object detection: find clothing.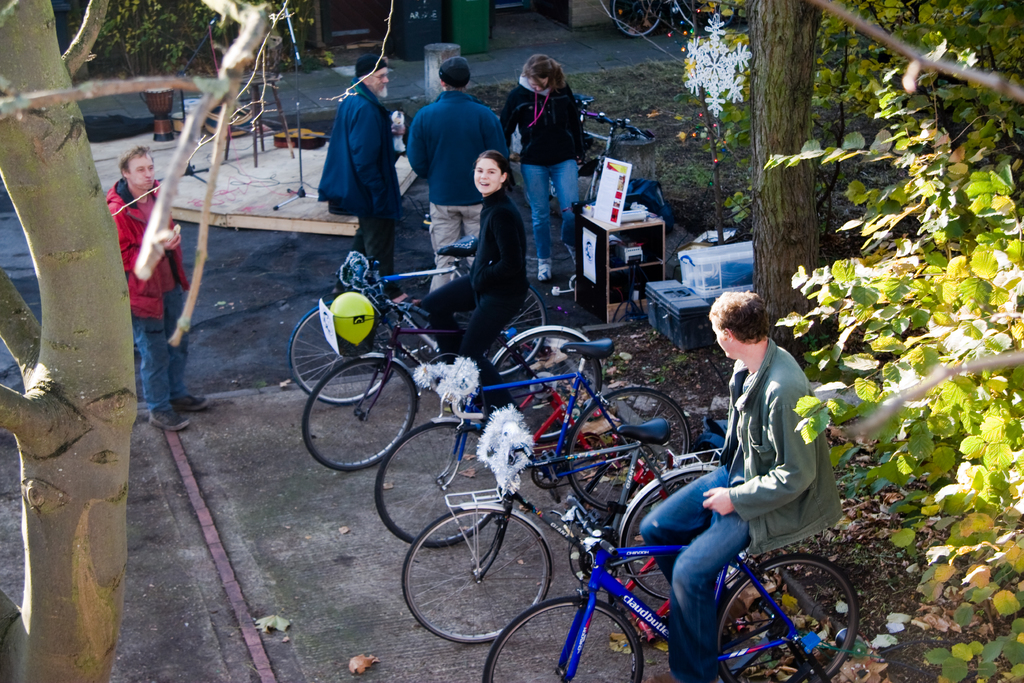
(401,90,510,286).
